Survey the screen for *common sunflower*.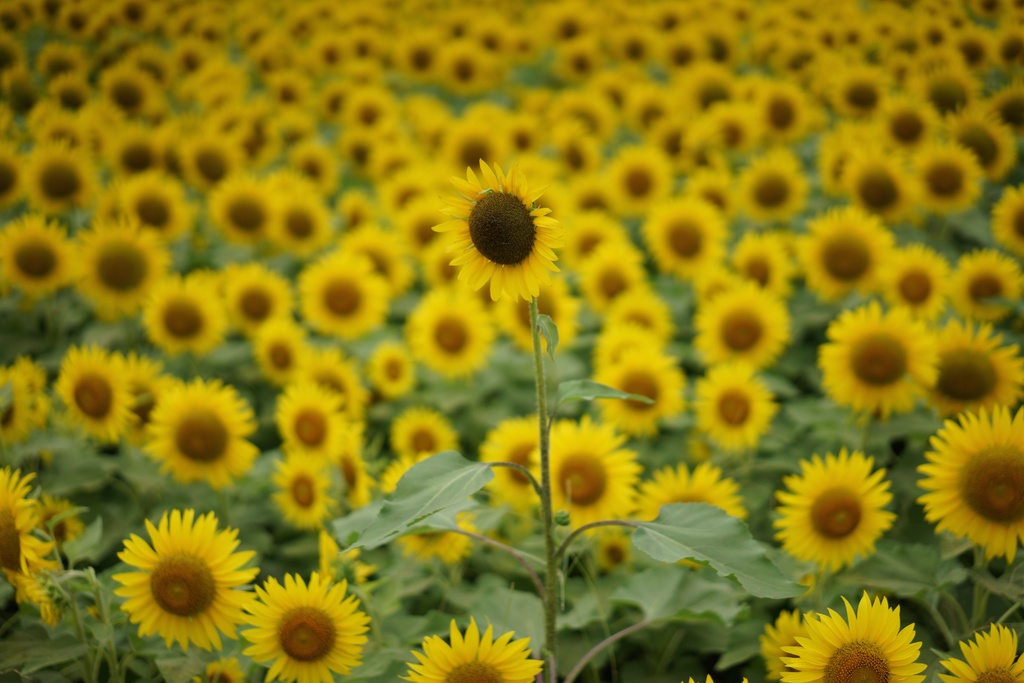
Survey found: [393,409,467,469].
